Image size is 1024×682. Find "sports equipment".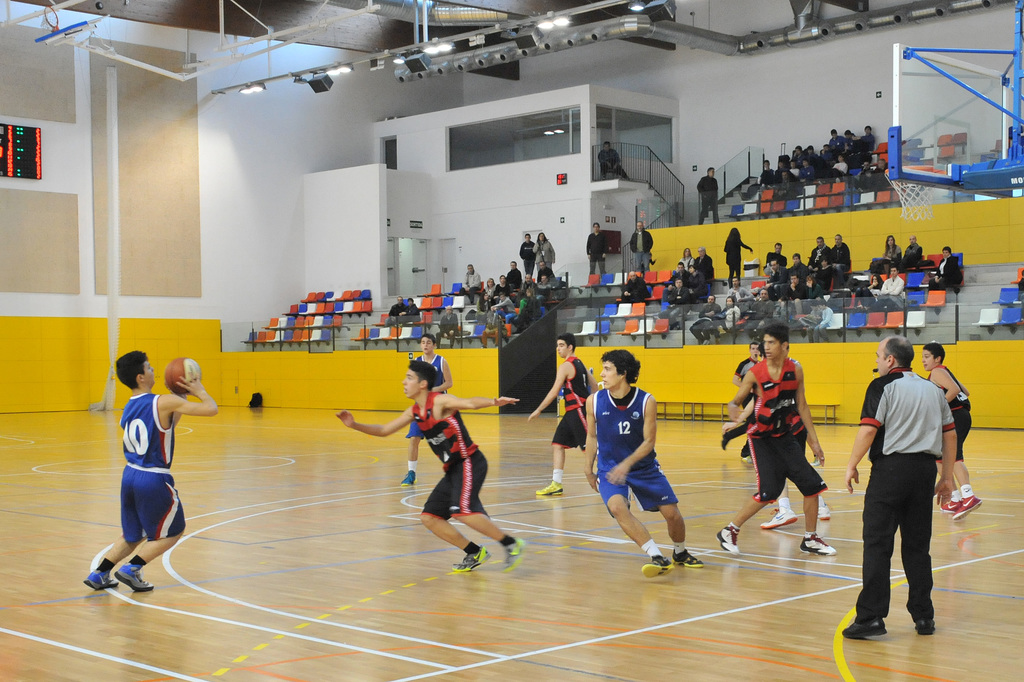
[913,617,937,636].
